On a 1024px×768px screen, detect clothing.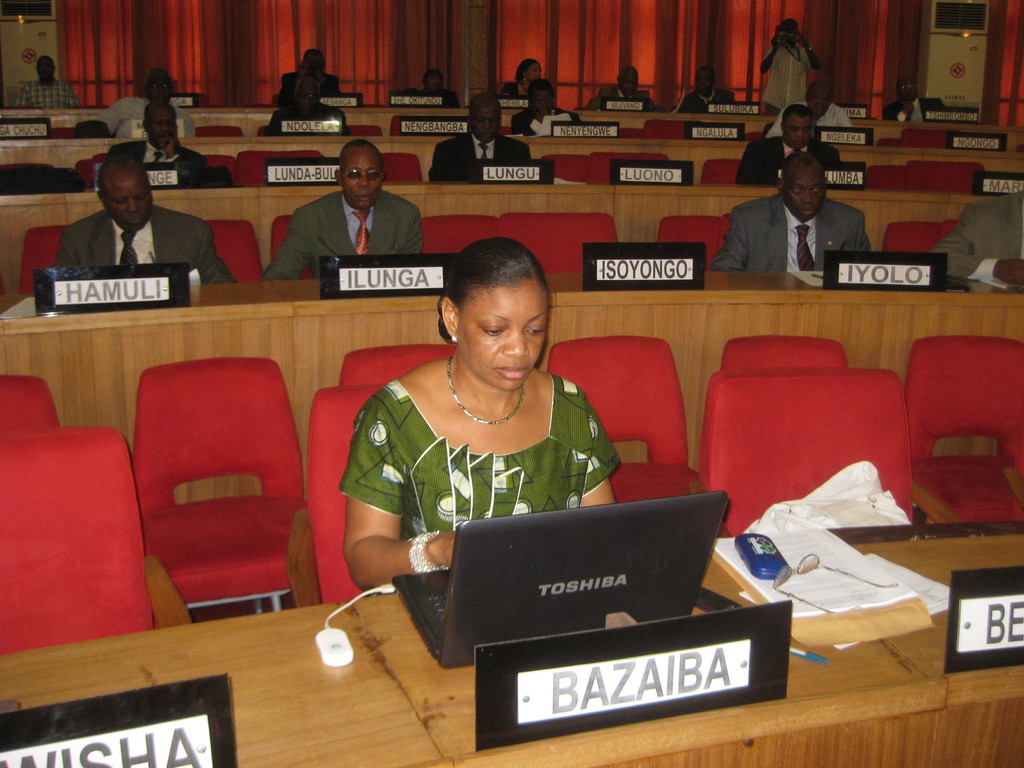
675/90/734/115.
